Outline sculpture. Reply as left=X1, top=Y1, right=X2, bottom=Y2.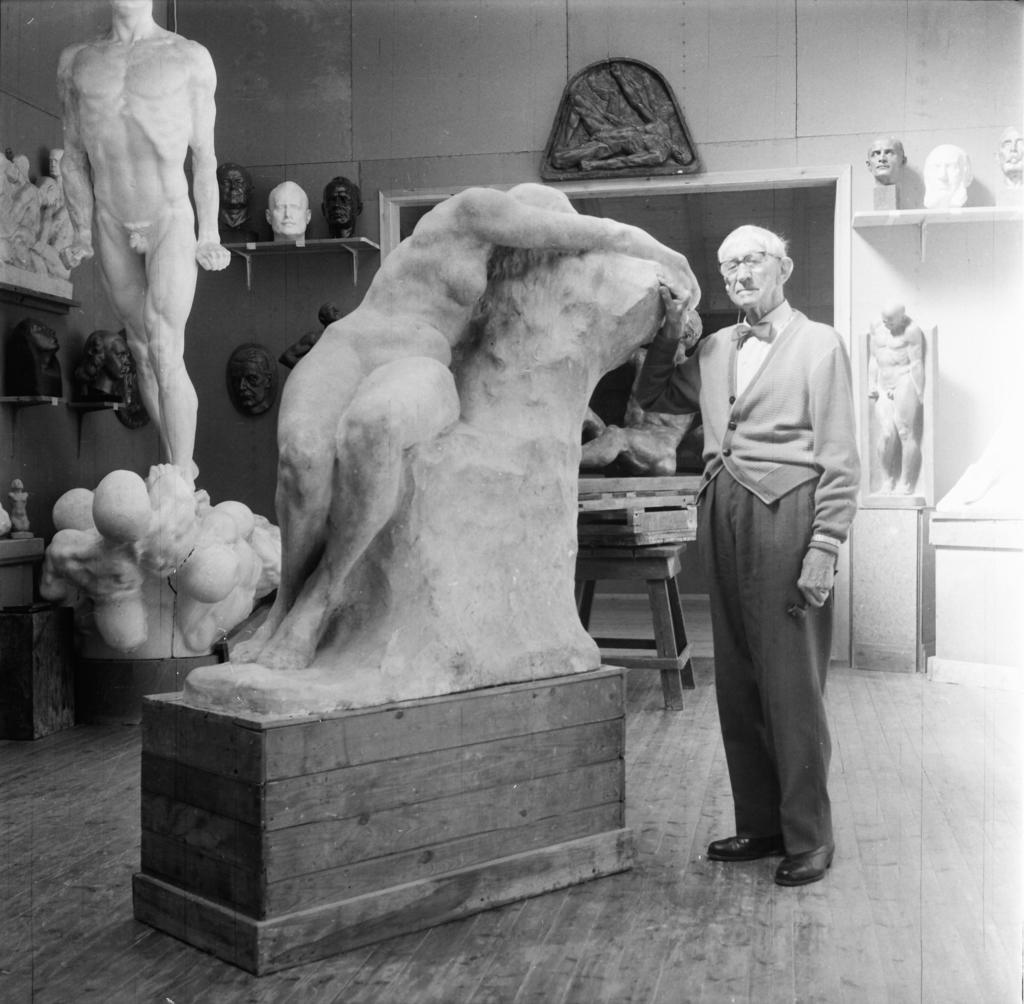
left=924, top=140, right=975, bottom=202.
